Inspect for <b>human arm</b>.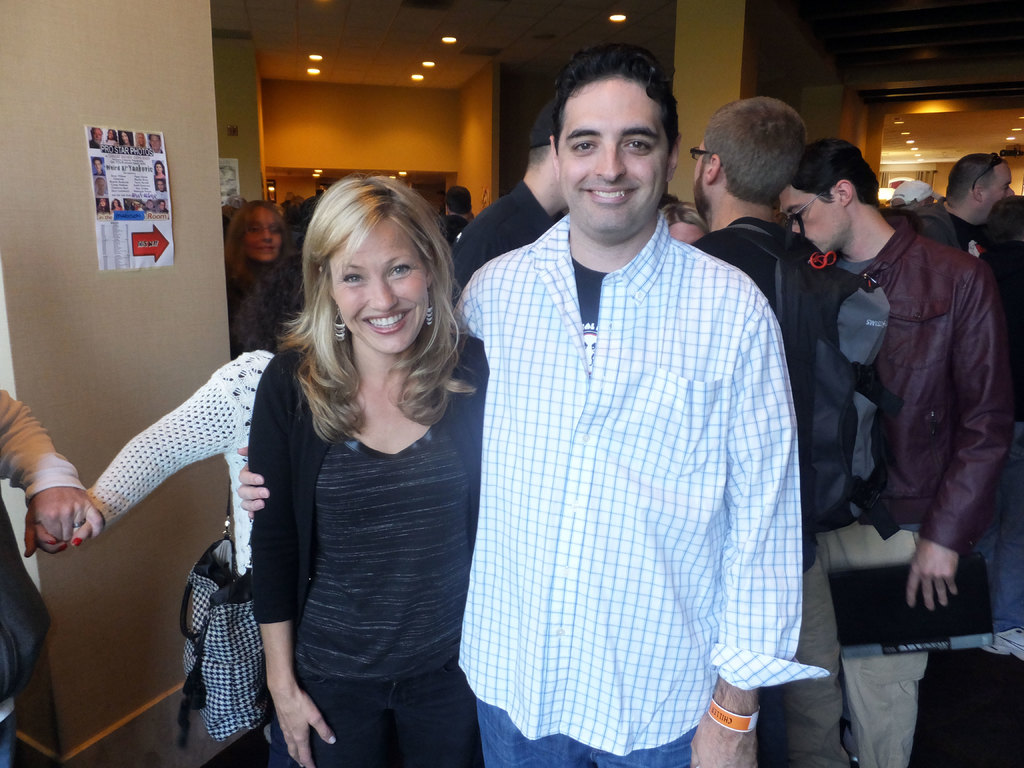
Inspection: select_region(65, 352, 231, 565).
